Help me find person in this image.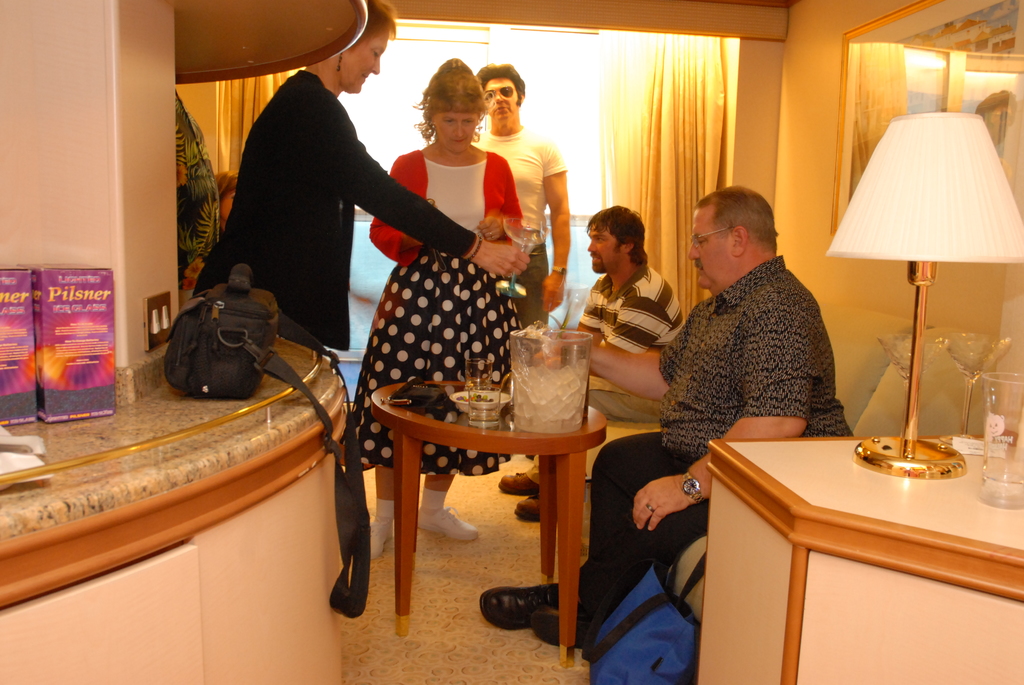
Found it: Rect(481, 190, 852, 645).
